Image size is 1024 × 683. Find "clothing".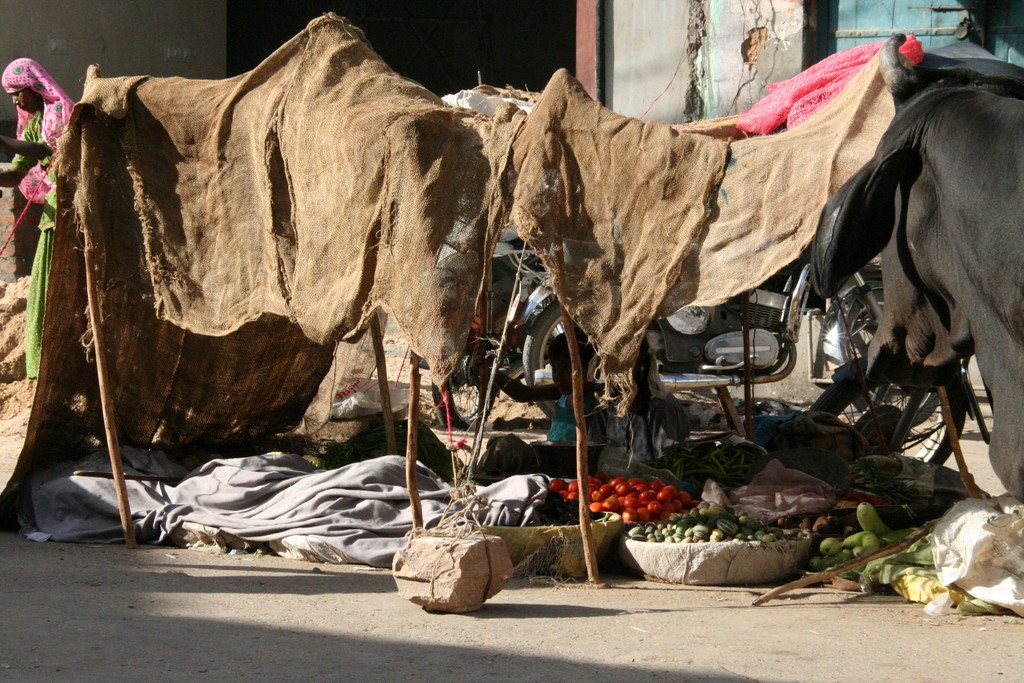
box(545, 388, 596, 448).
